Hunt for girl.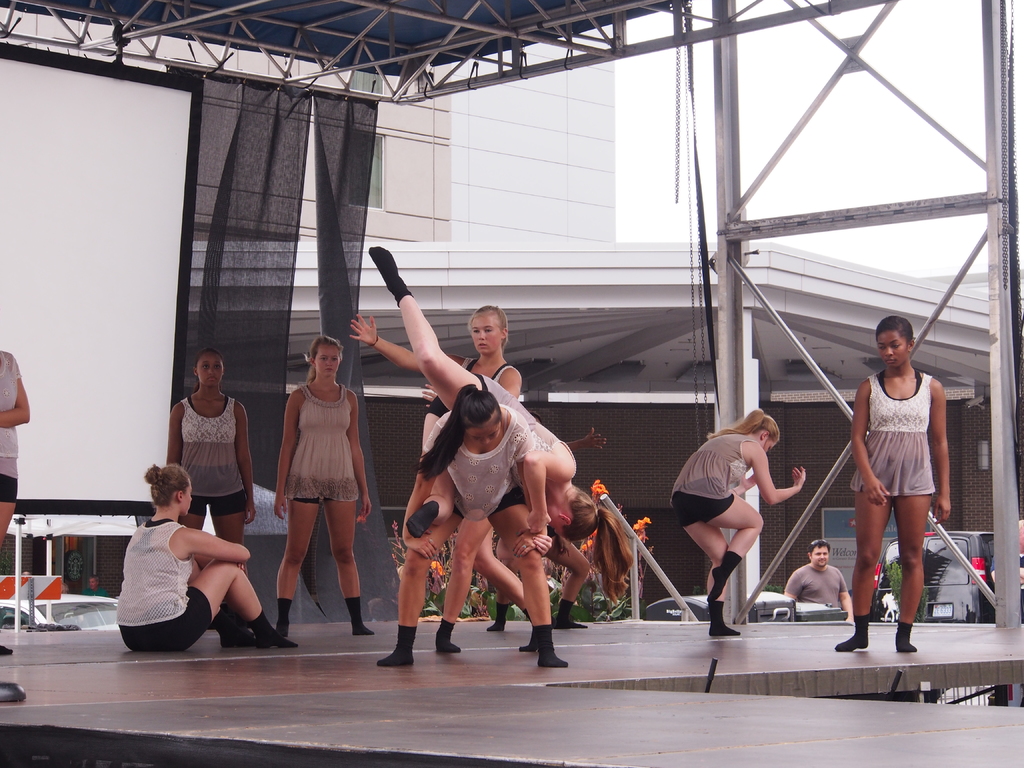
Hunted down at 271, 334, 375, 638.
